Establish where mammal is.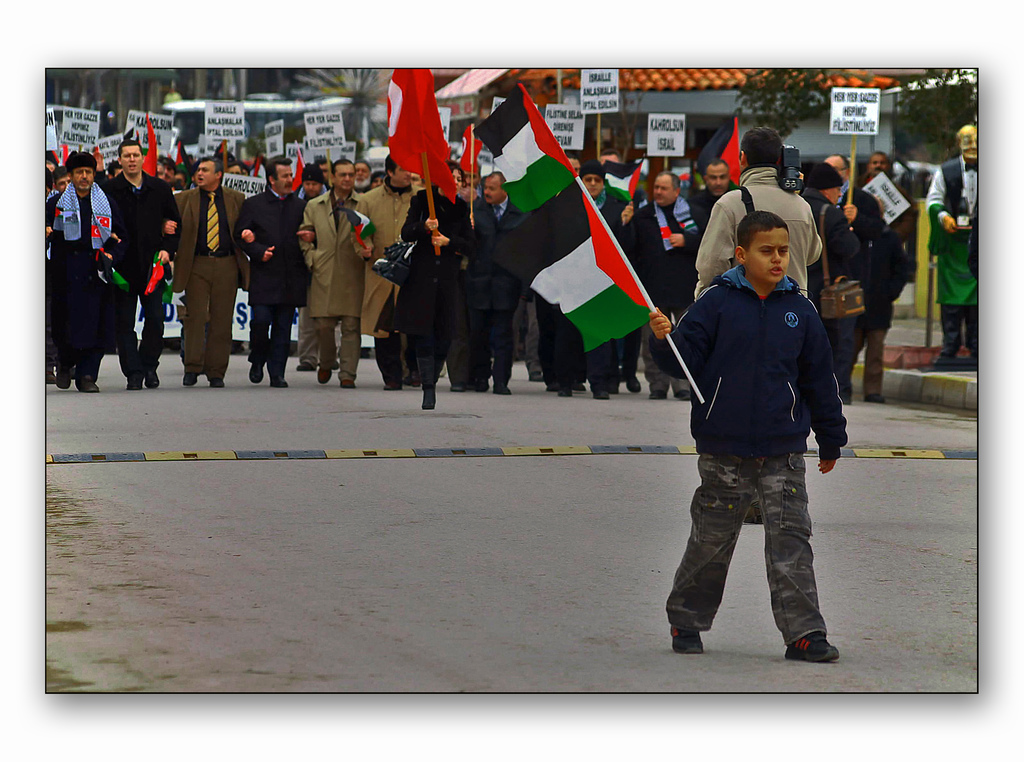
Established at select_region(652, 209, 855, 671).
